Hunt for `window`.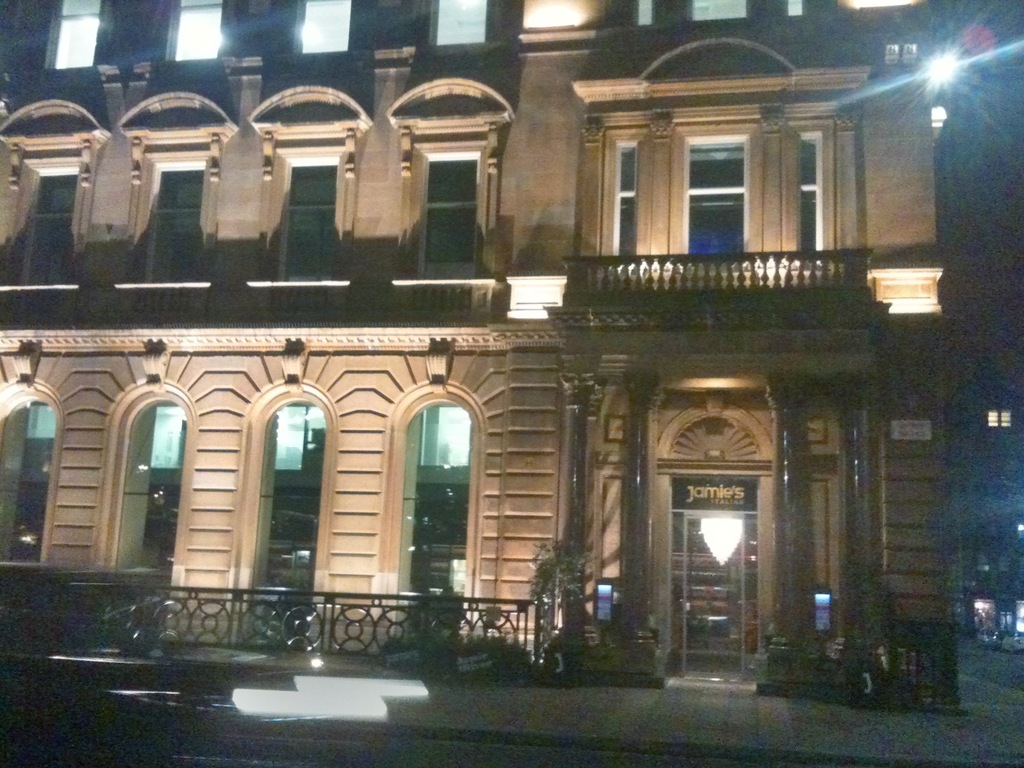
Hunted down at BBox(690, 0, 753, 24).
